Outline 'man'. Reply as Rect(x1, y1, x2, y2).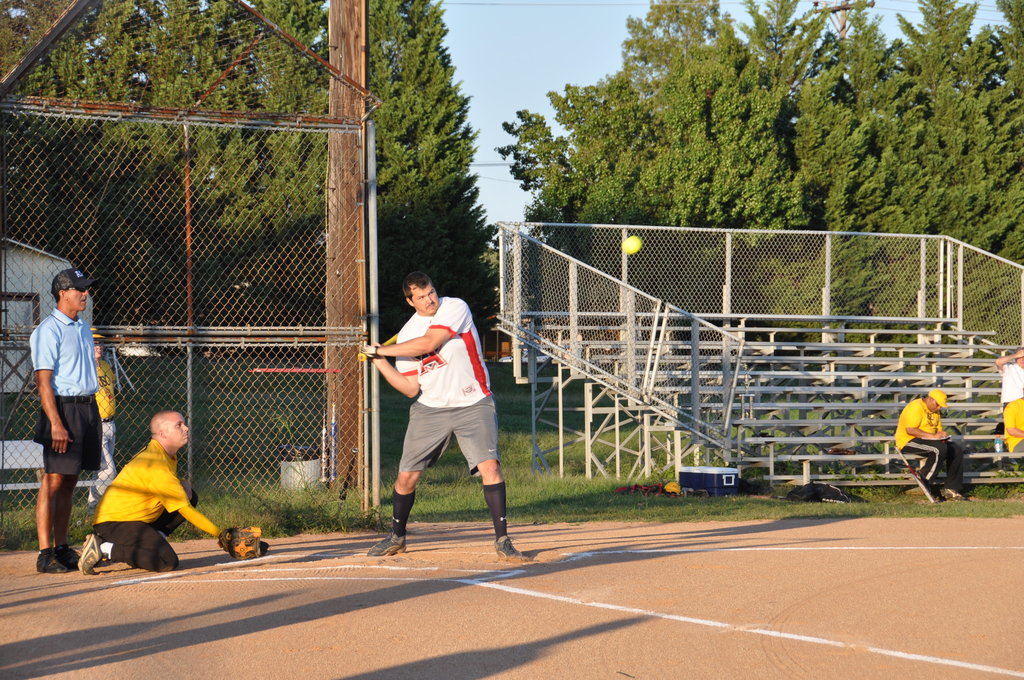
Rect(81, 410, 236, 573).
